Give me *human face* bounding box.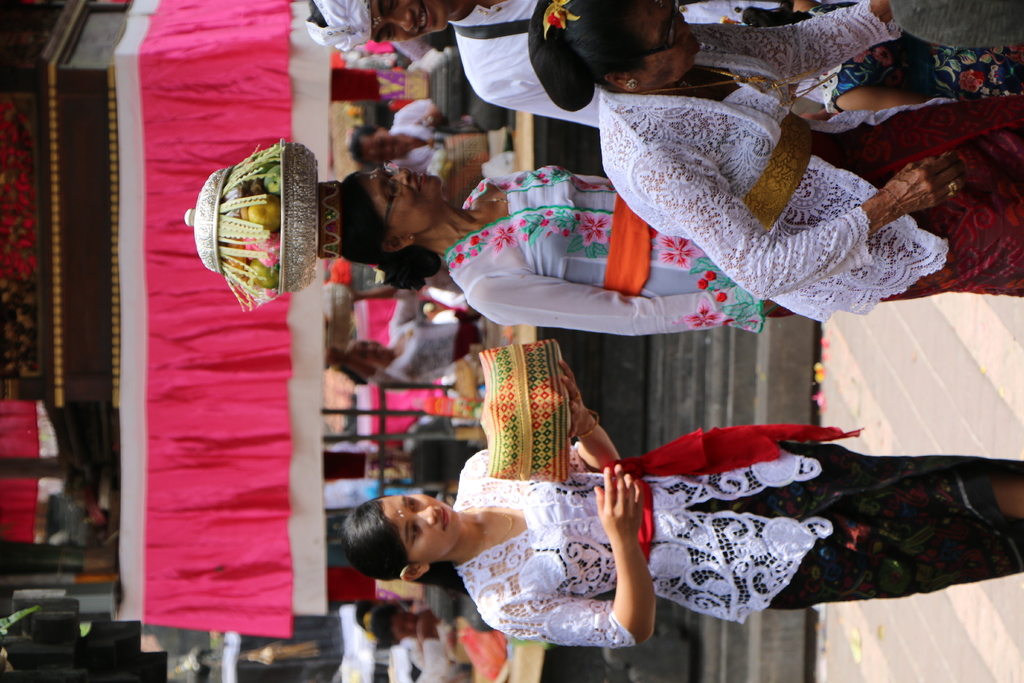
{"left": 383, "top": 495, "right": 458, "bottom": 564}.
